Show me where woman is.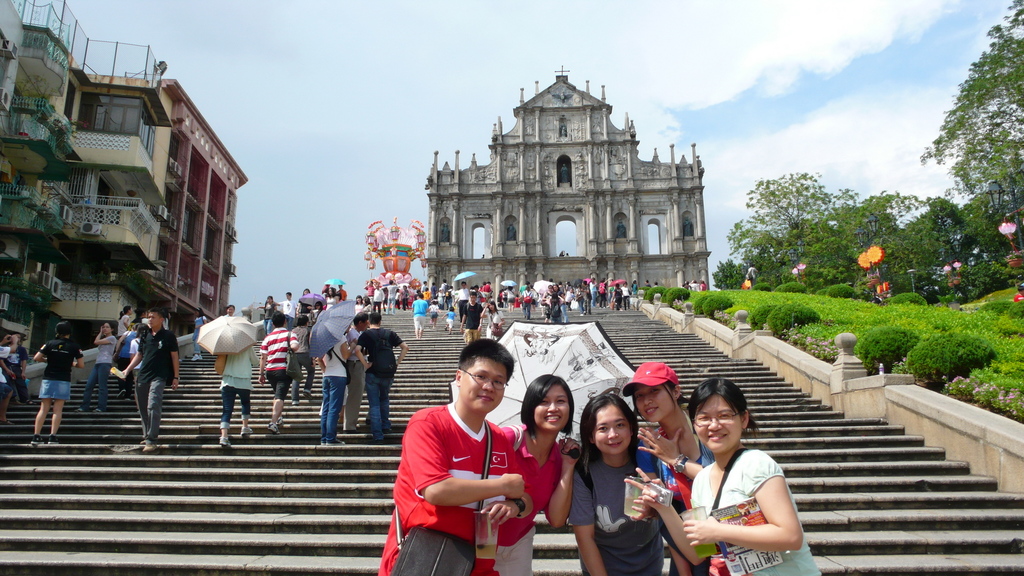
woman is at crop(129, 322, 152, 405).
